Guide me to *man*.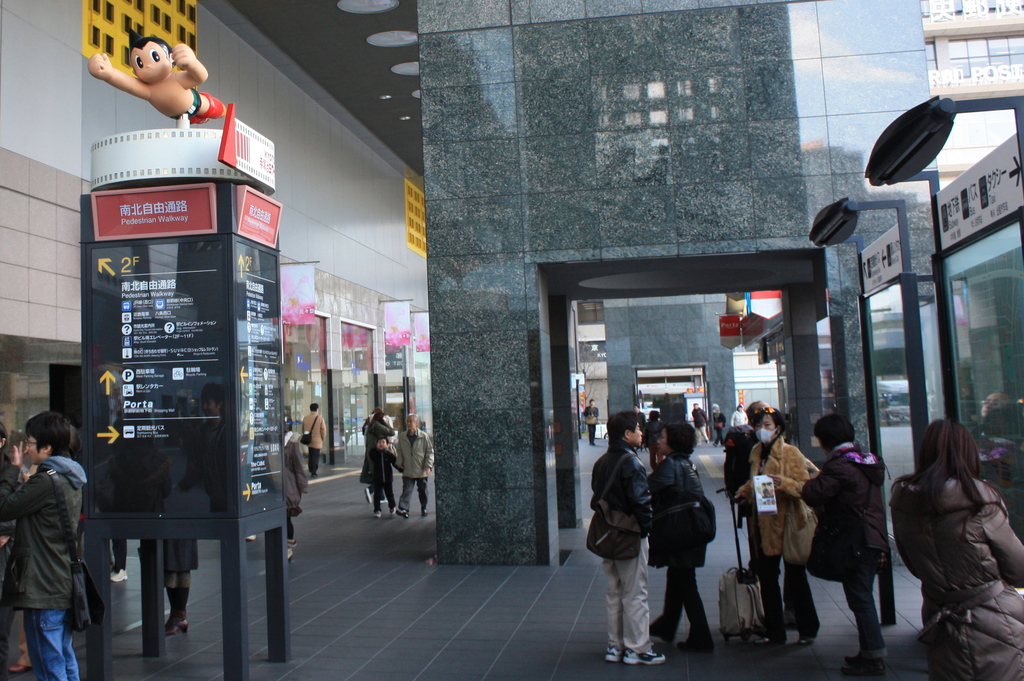
Guidance: select_region(0, 405, 92, 680).
